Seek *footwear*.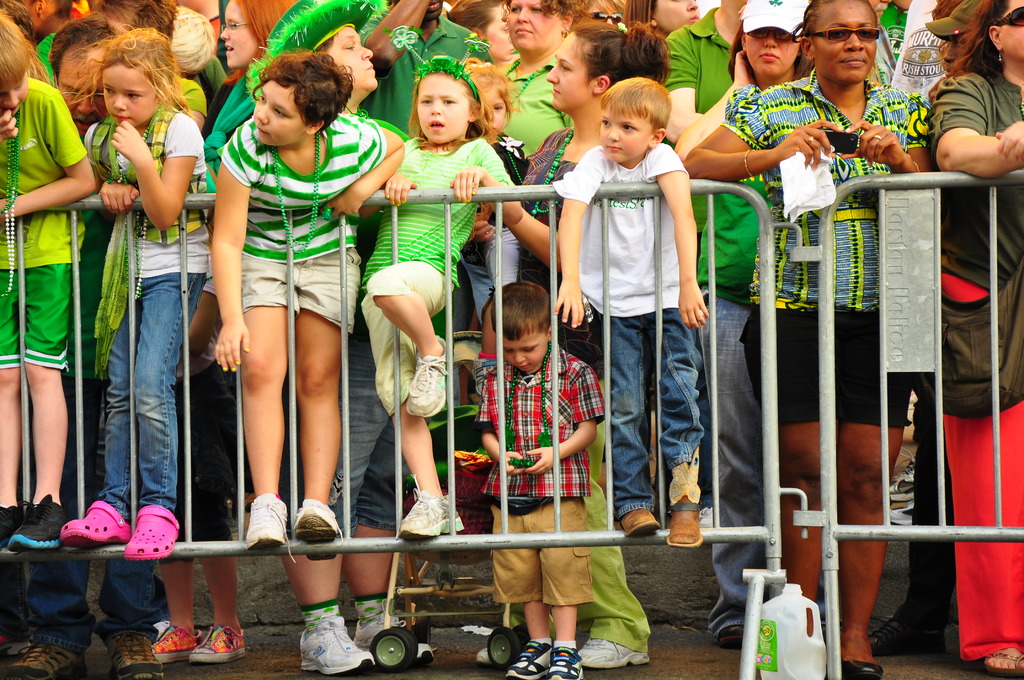
box=[3, 642, 90, 679].
